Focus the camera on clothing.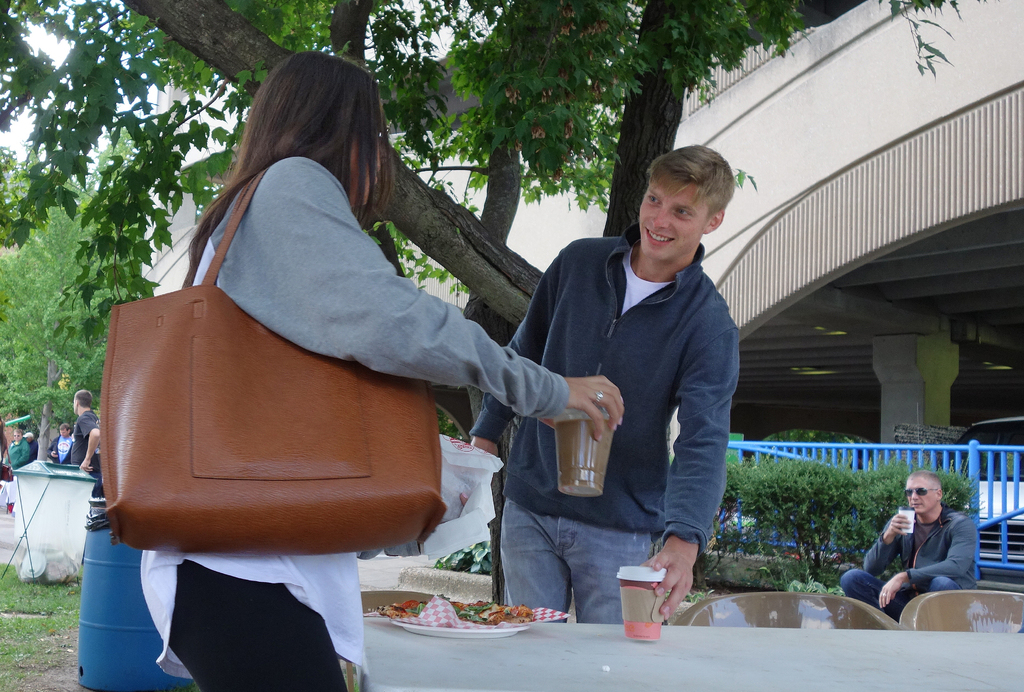
Focus region: {"left": 68, "top": 410, "right": 107, "bottom": 474}.
